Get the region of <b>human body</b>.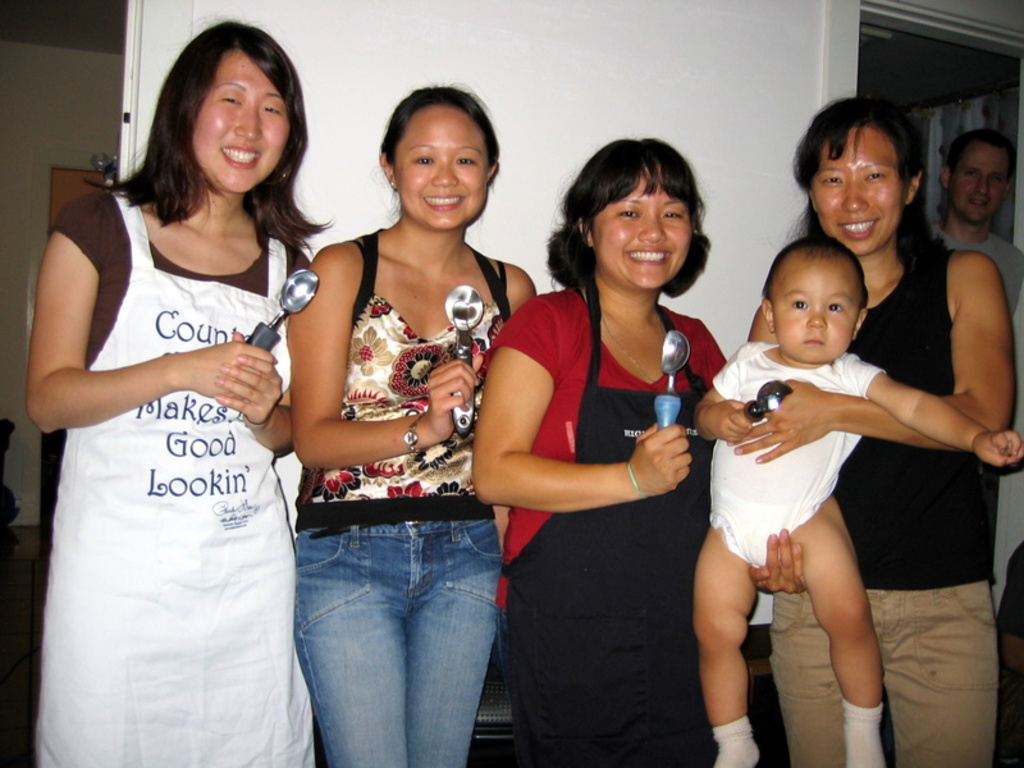
<bbox>26, 42, 338, 767</bbox>.
